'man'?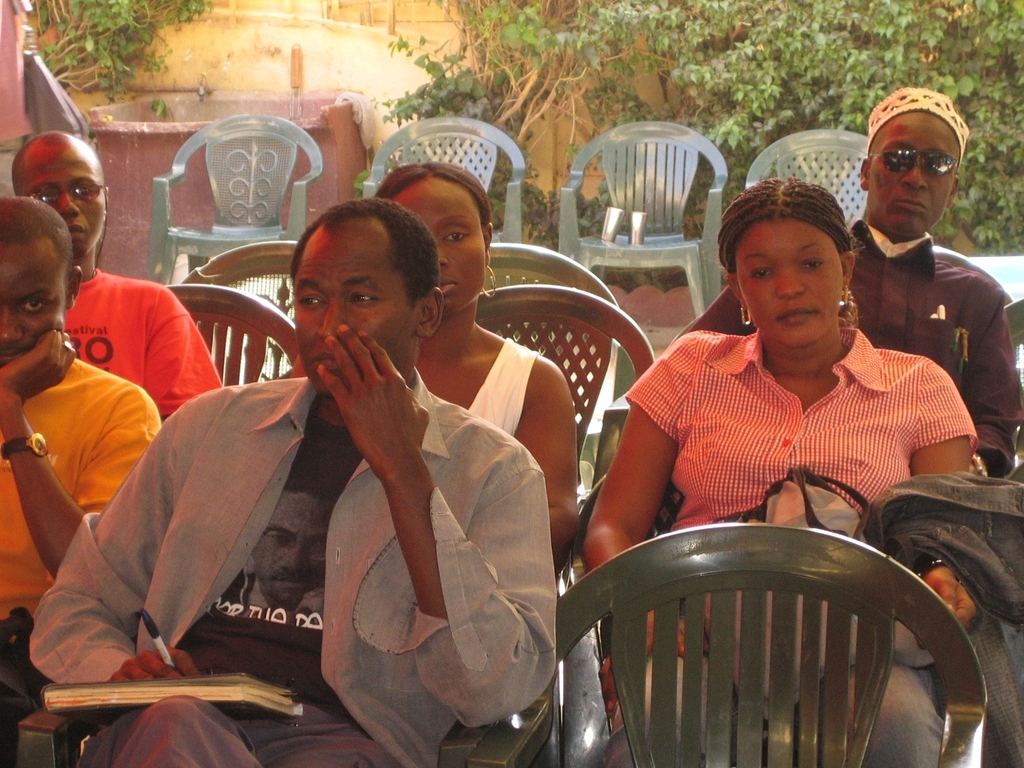
<region>106, 209, 561, 747</region>
